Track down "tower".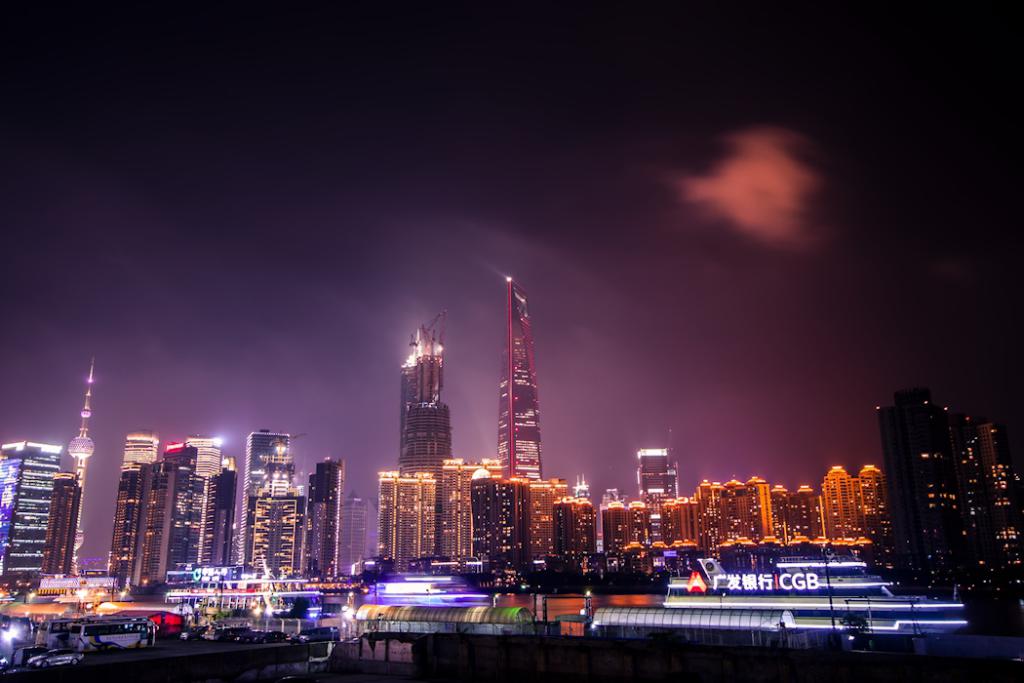
Tracked to x1=532, y1=476, x2=557, y2=564.
